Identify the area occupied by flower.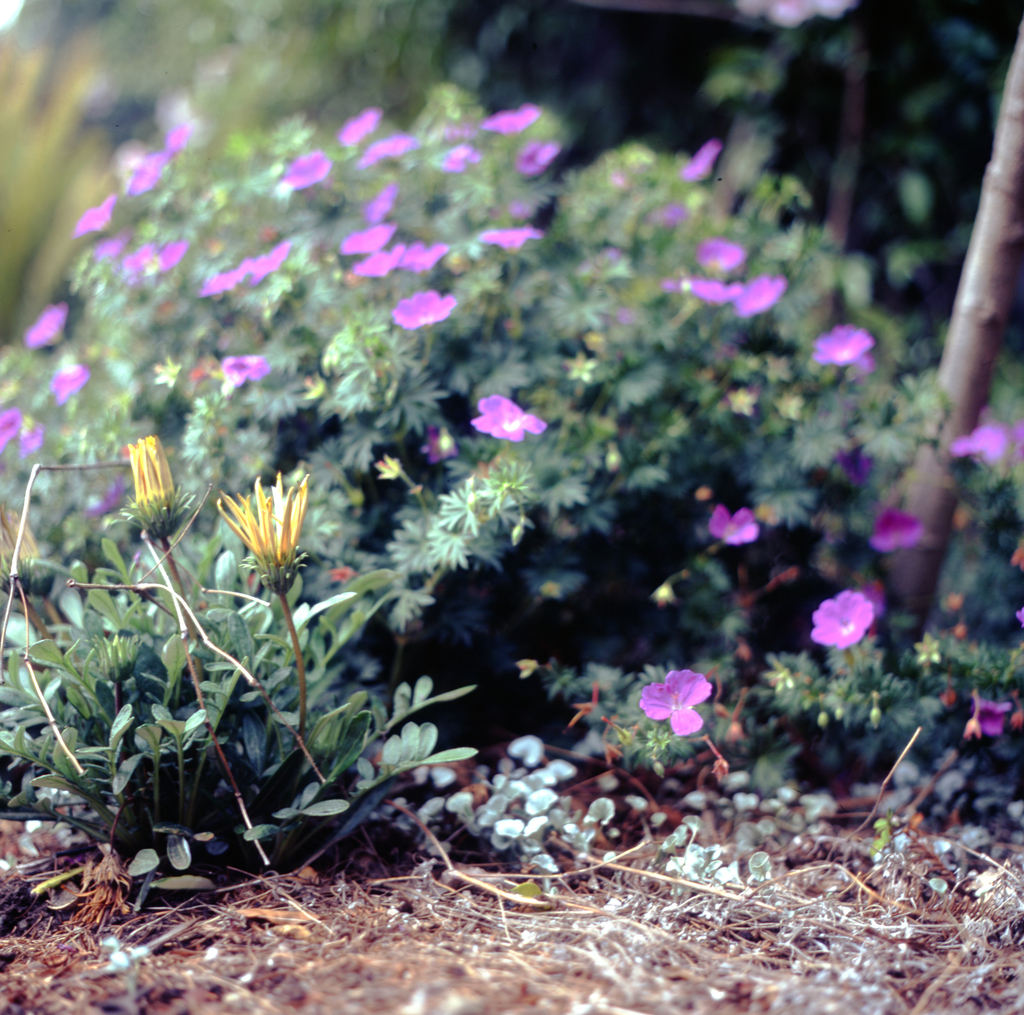
Area: BBox(1007, 708, 1023, 729).
